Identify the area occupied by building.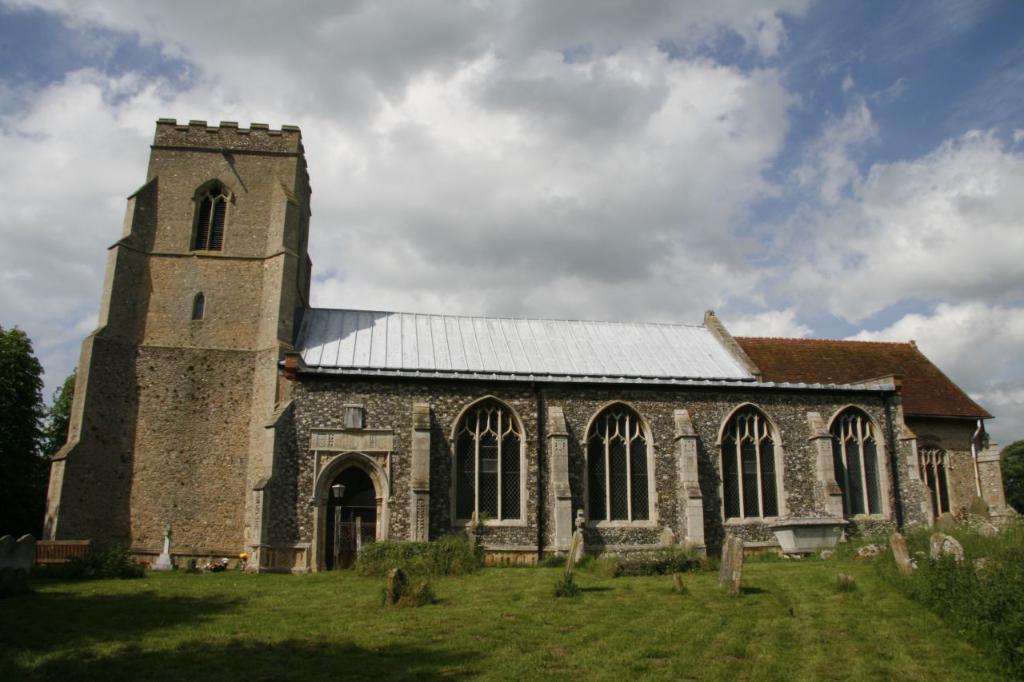
Area: select_region(41, 115, 1020, 573).
